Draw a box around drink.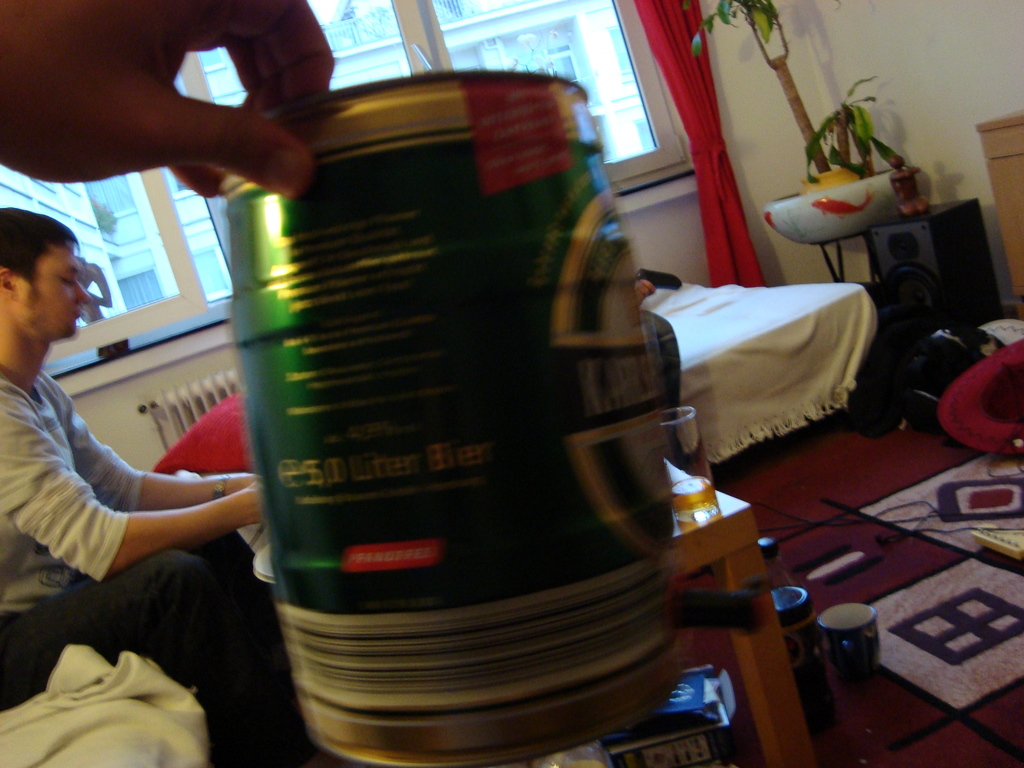
(left=772, top=586, right=833, bottom=724).
